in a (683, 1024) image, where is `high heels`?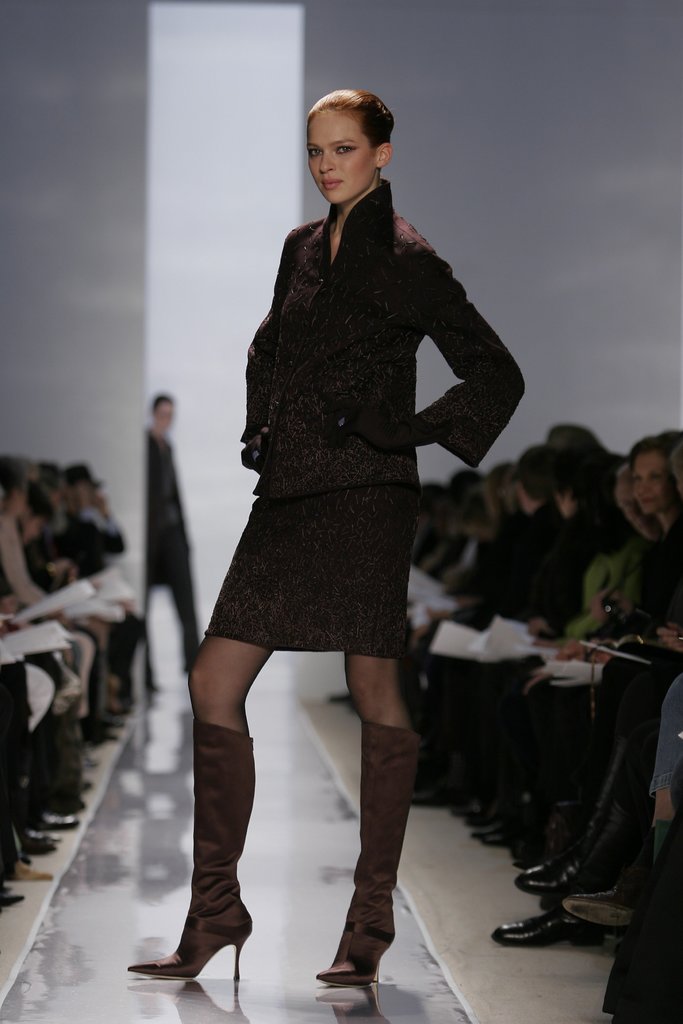
[124,716,255,989].
